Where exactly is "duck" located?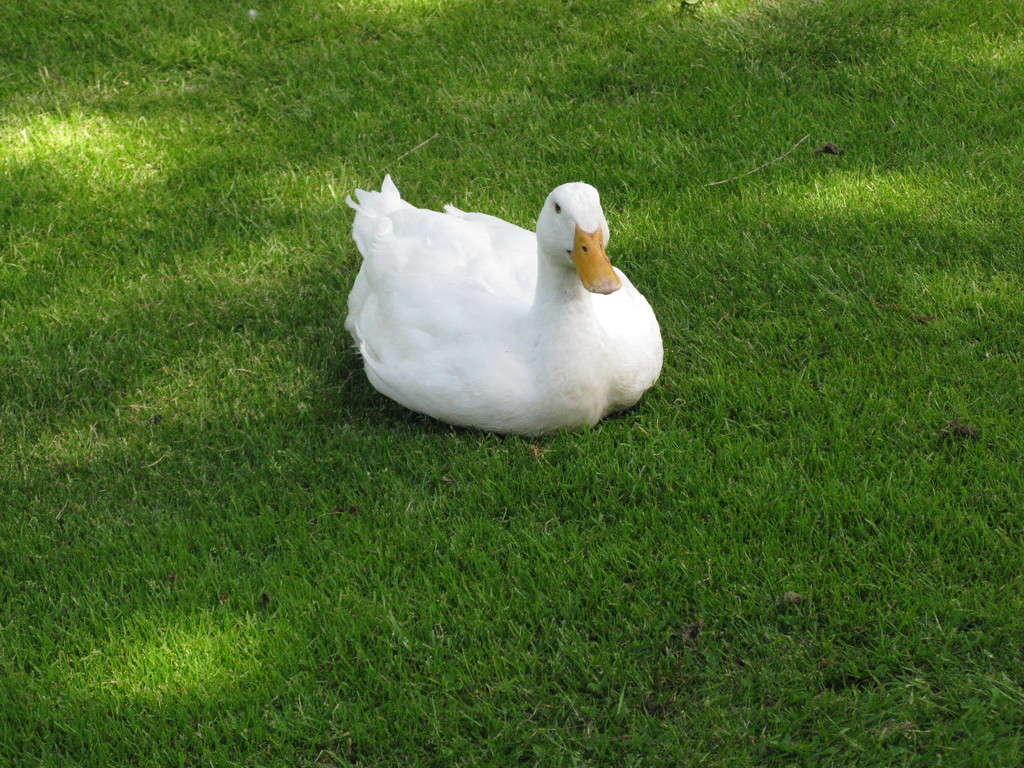
Its bounding box is left=340, top=163, right=678, bottom=440.
